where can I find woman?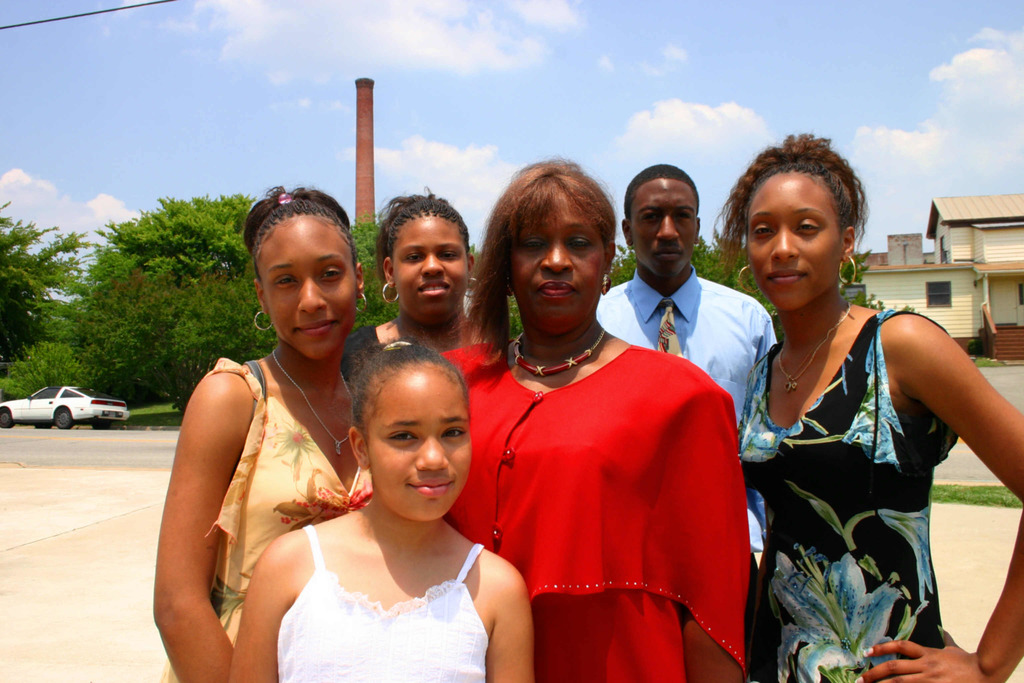
You can find it at [x1=445, y1=163, x2=751, y2=682].
